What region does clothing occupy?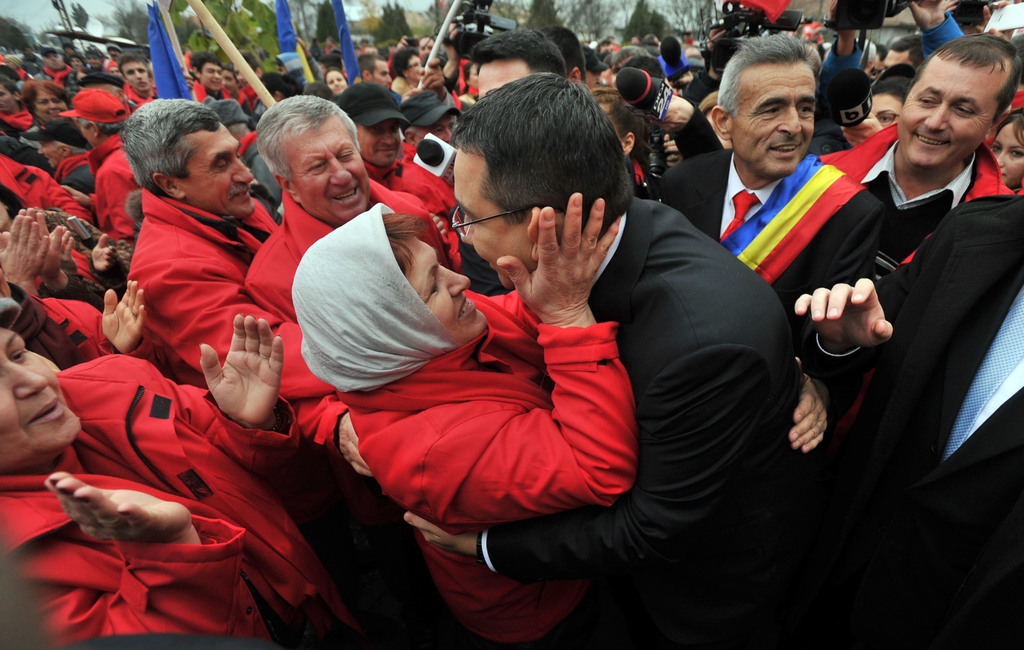
x1=62 y1=82 x2=136 y2=132.
